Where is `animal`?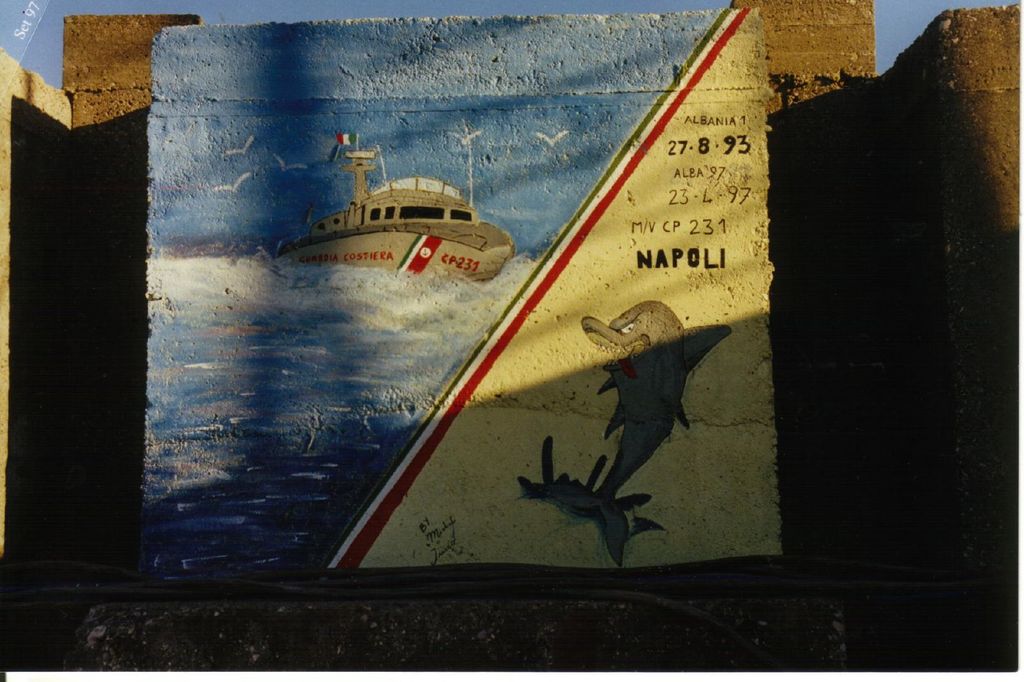
<bbox>514, 300, 730, 565</bbox>.
